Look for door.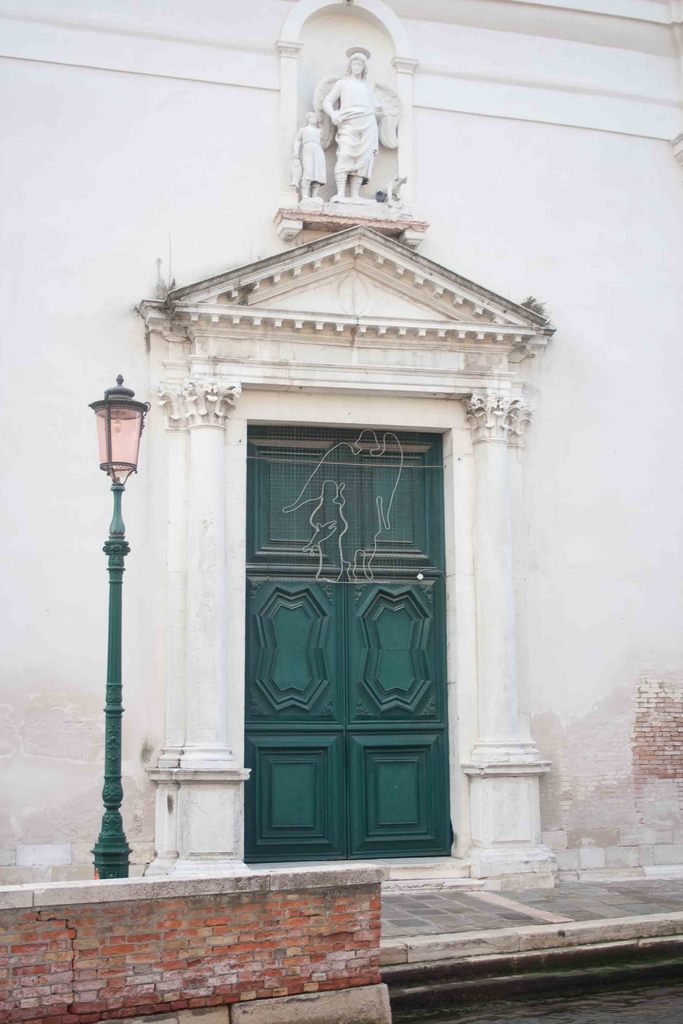
Found: <bbox>242, 428, 454, 863</bbox>.
